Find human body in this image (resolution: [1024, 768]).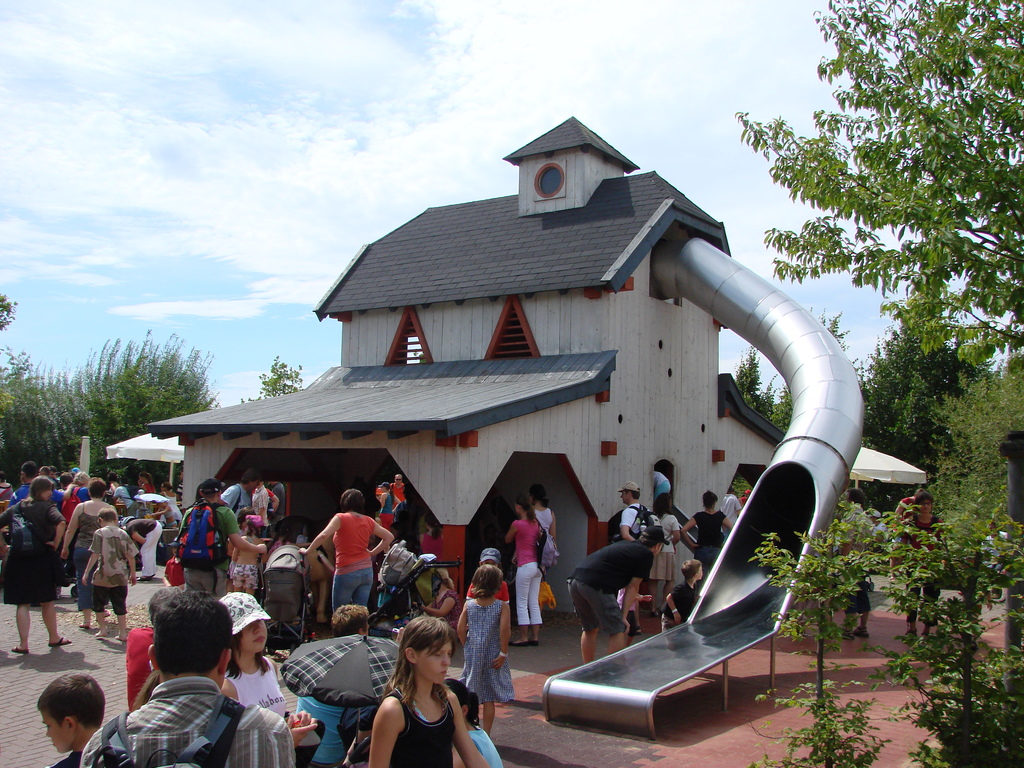
pyautogui.locateOnScreen(570, 537, 643, 657).
